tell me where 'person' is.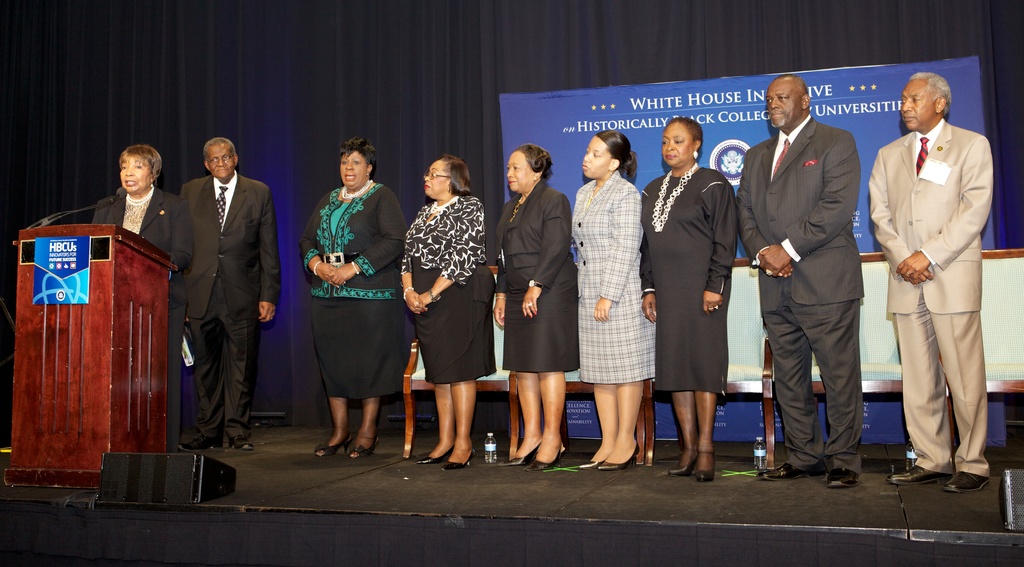
'person' is at x1=94, y1=140, x2=180, y2=258.
